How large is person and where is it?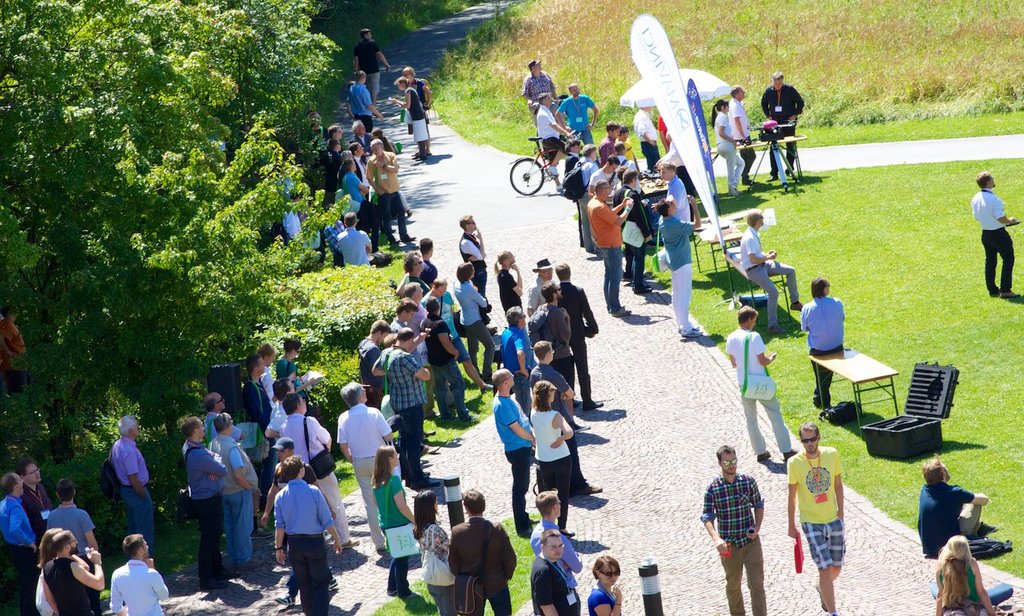
Bounding box: 307:110:327:142.
